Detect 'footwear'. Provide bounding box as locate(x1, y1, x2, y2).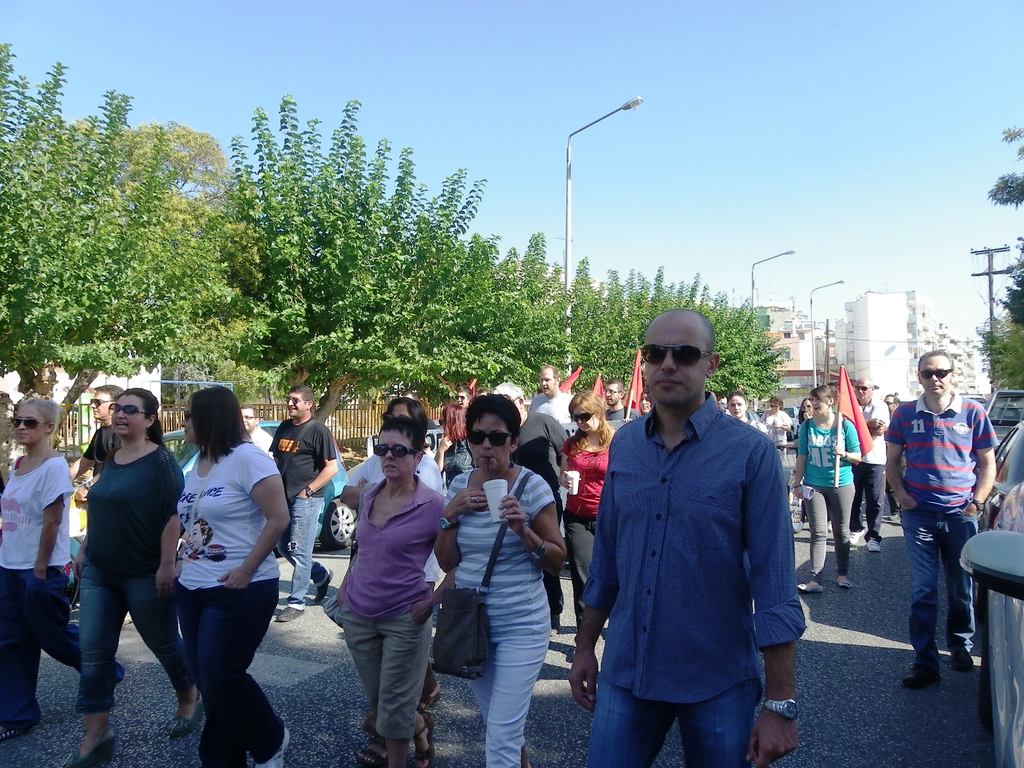
locate(274, 605, 304, 621).
